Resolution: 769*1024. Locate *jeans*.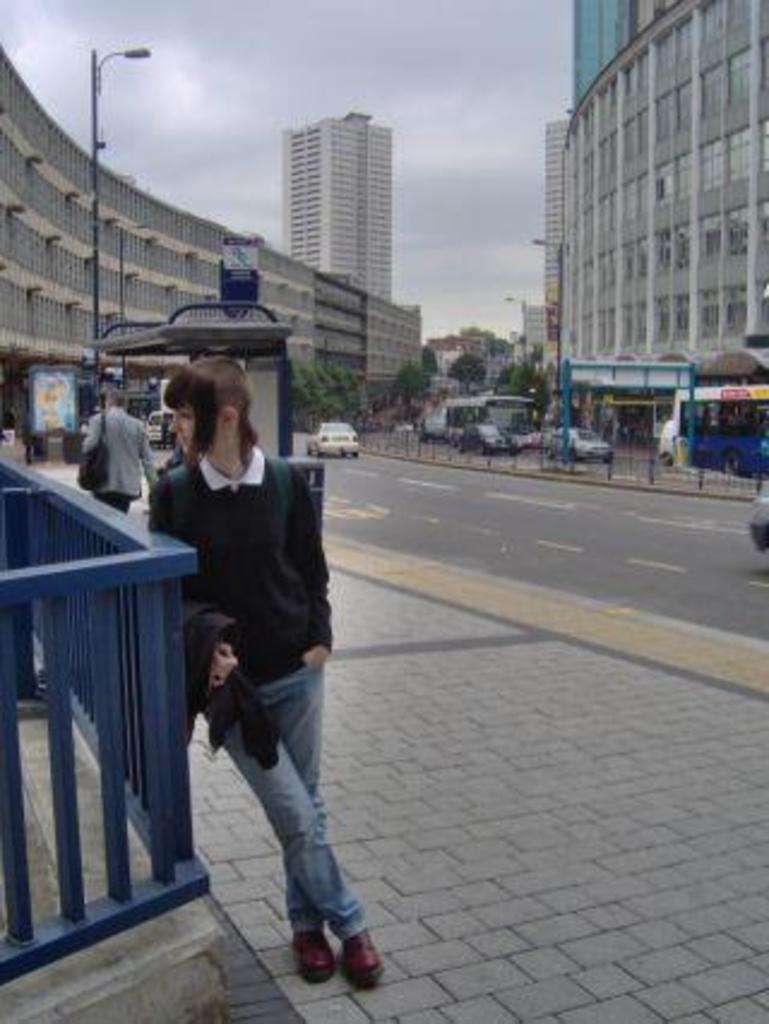
bbox=[207, 675, 363, 971].
